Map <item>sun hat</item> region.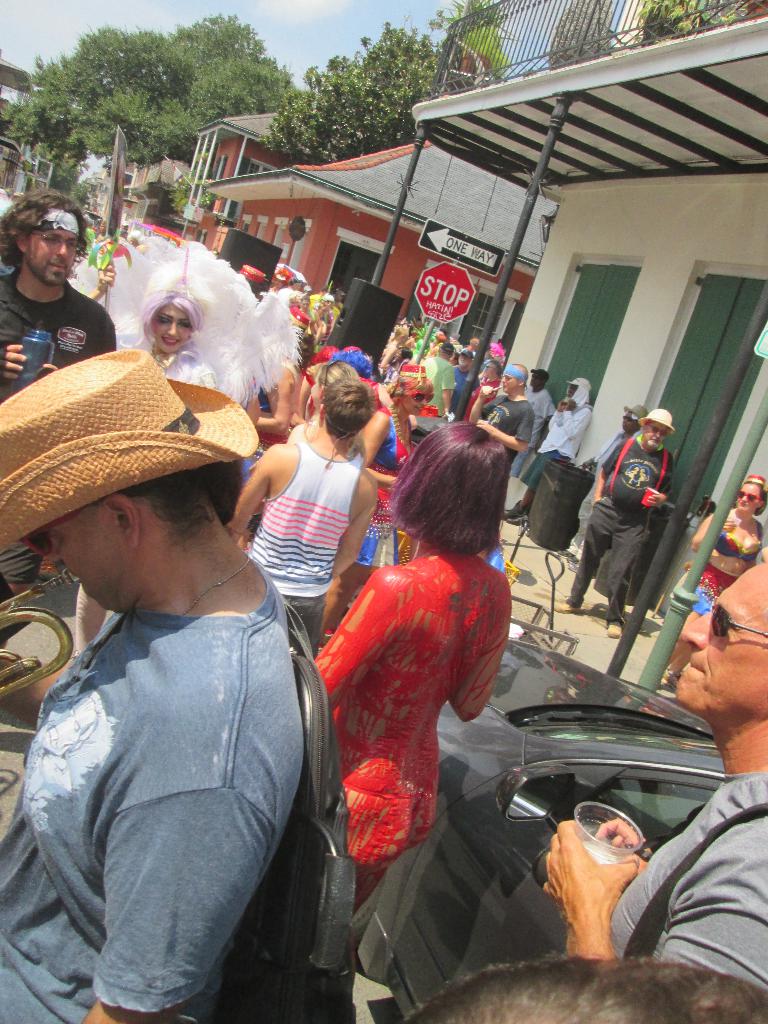
Mapped to l=499, t=364, r=527, b=385.
